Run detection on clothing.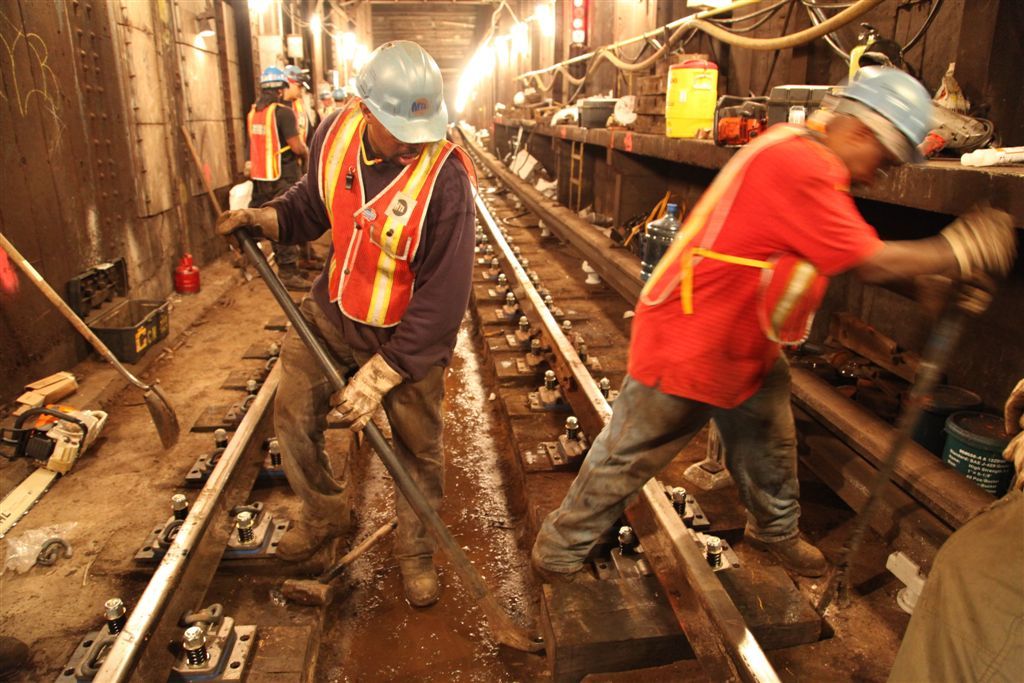
Result: {"left": 282, "top": 95, "right": 311, "bottom": 147}.
